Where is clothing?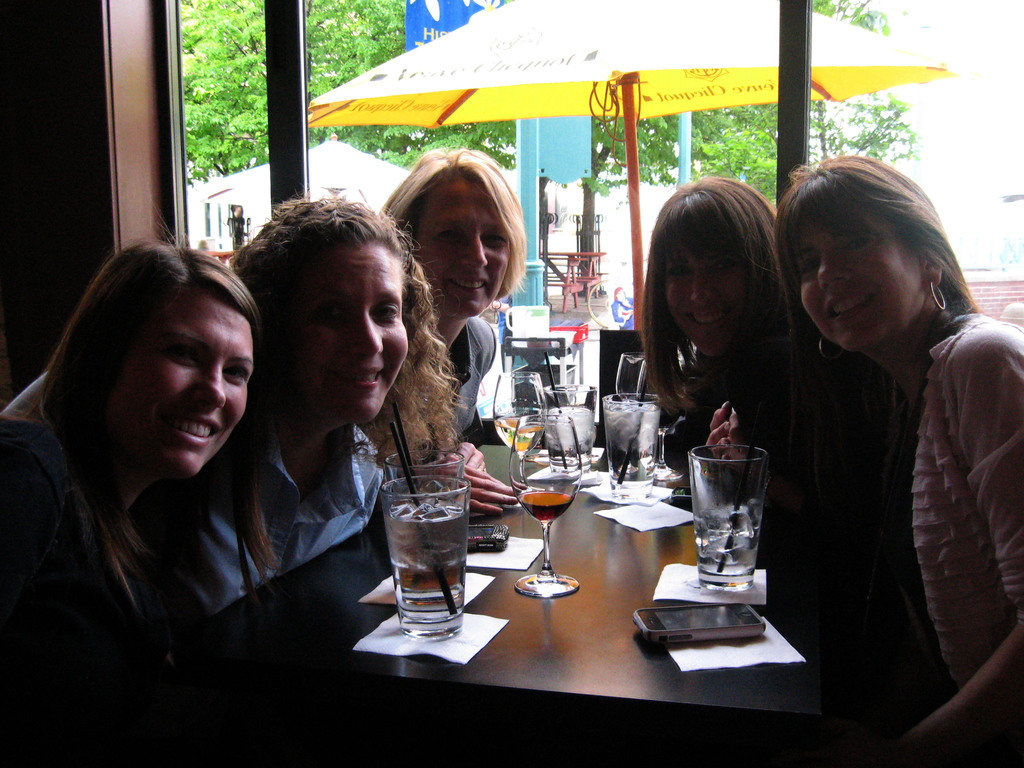
358:316:493:486.
